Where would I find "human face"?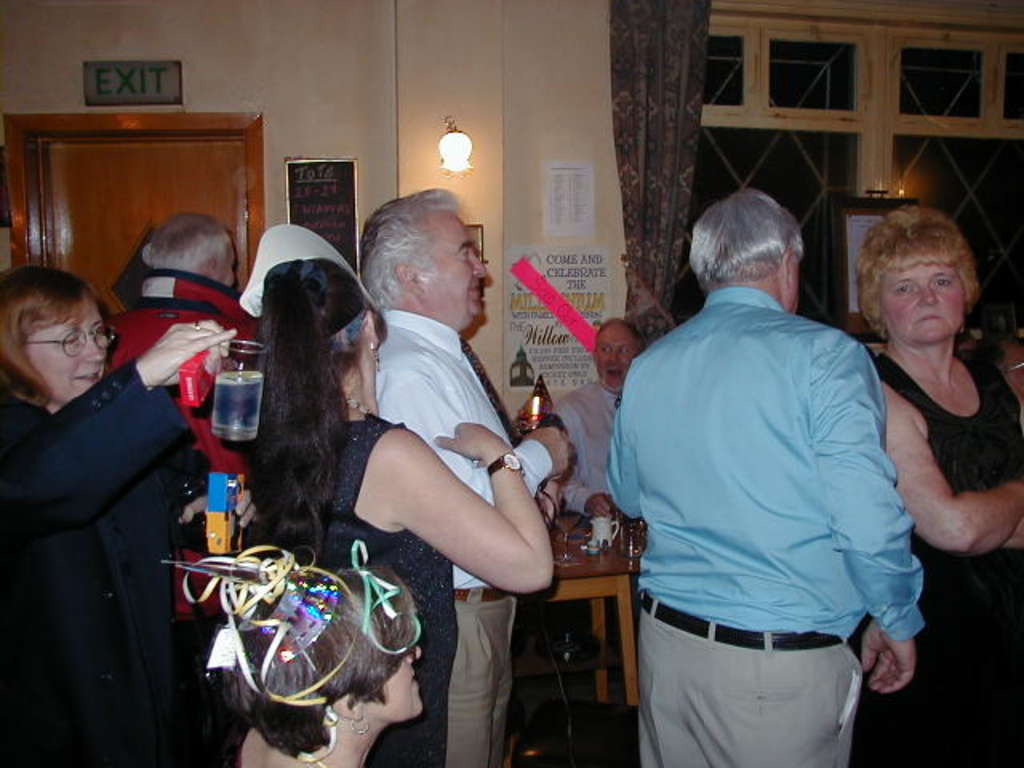
At crop(880, 262, 963, 341).
